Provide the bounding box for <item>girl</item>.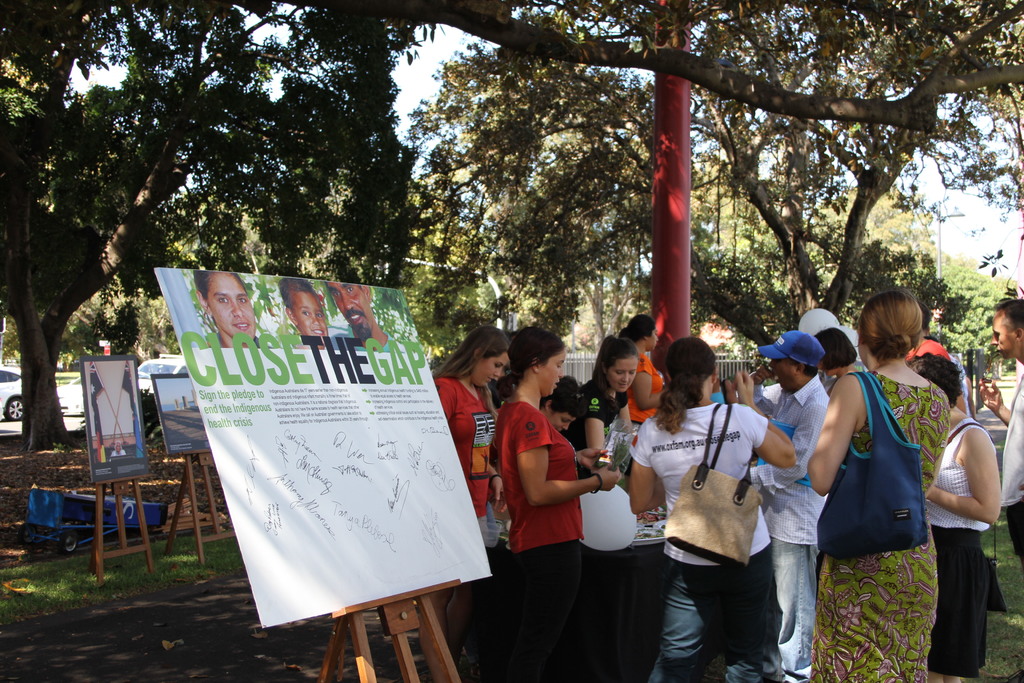
(495,325,621,682).
